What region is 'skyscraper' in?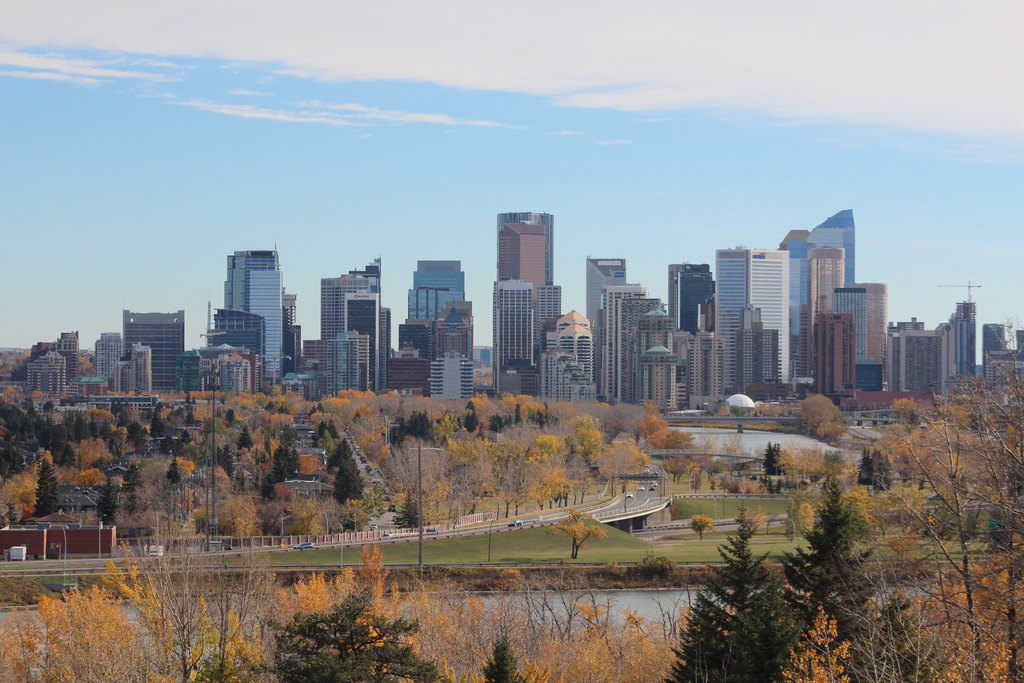
{"left": 58, "top": 330, "right": 78, "bottom": 375}.
